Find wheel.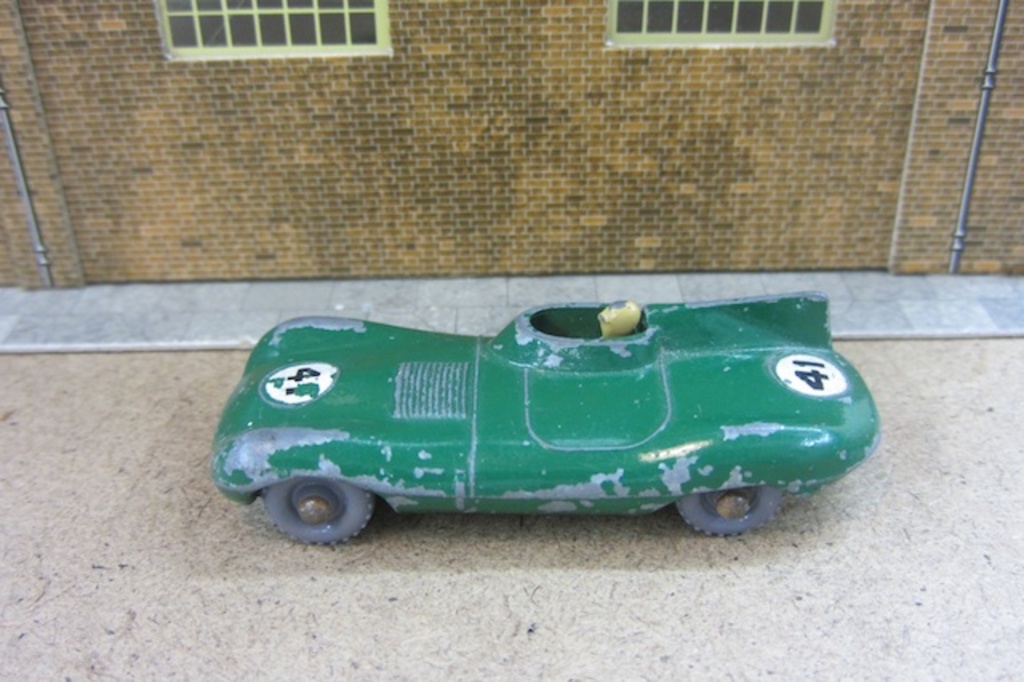
<box>264,474,379,543</box>.
